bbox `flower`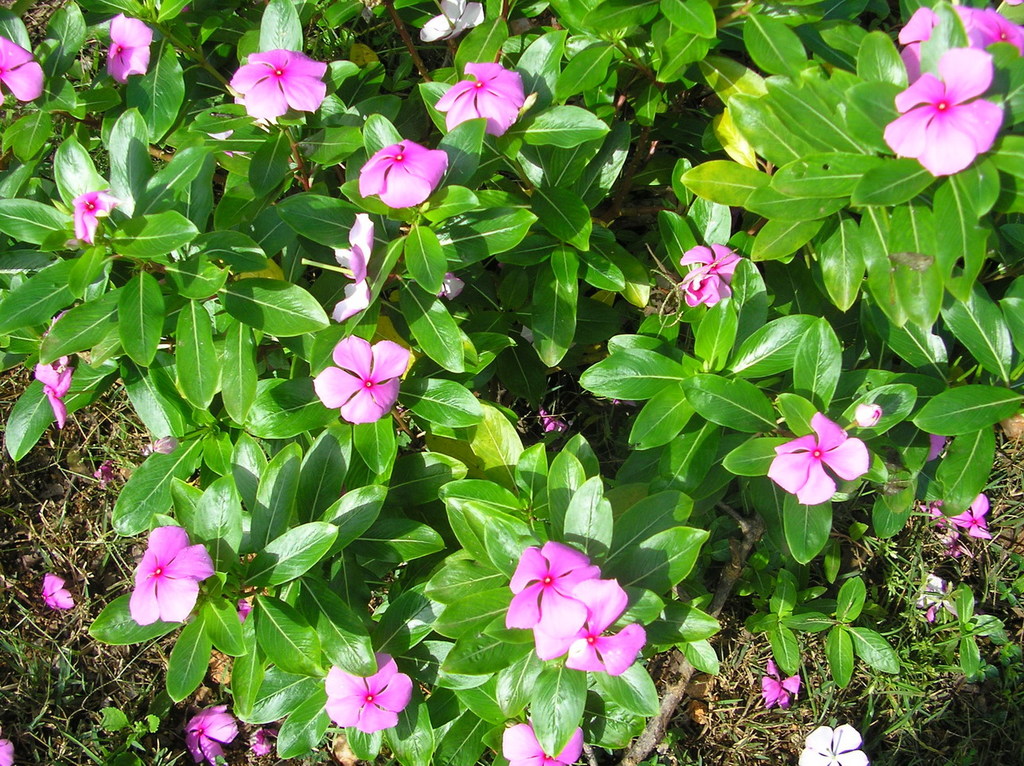
BBox(183, 698, 243, 765)
